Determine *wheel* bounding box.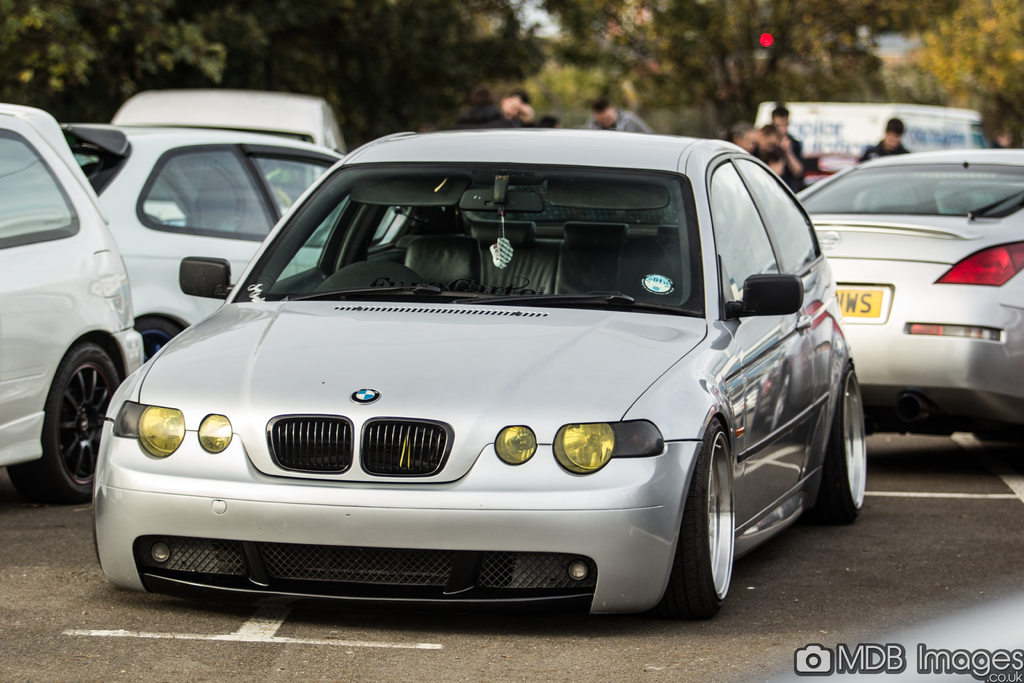
Determined: x1=133 y1=318 x2=179 y2=372.
